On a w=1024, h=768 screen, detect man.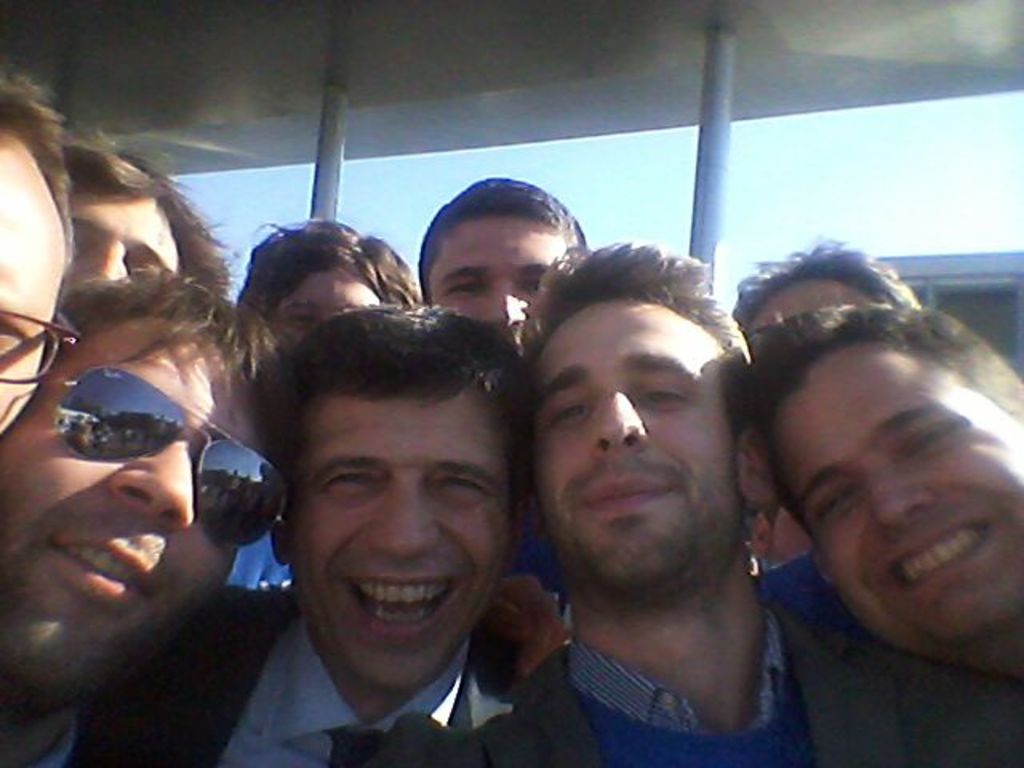
<box>749,506,814,570</box>.
